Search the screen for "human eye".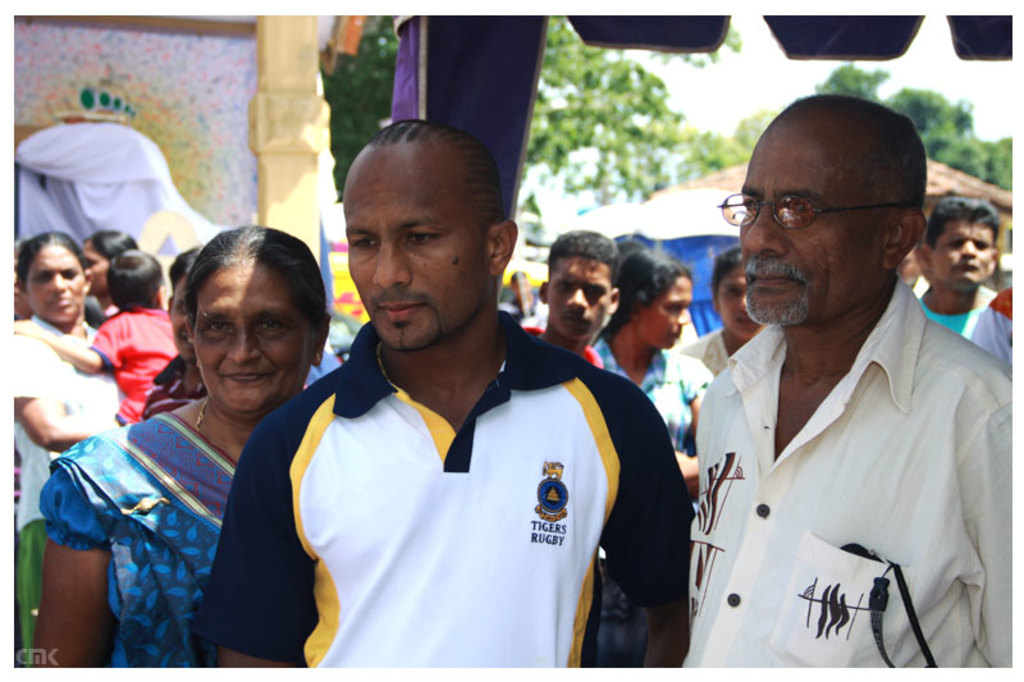
Found at box(946, 238, 964, 250).
